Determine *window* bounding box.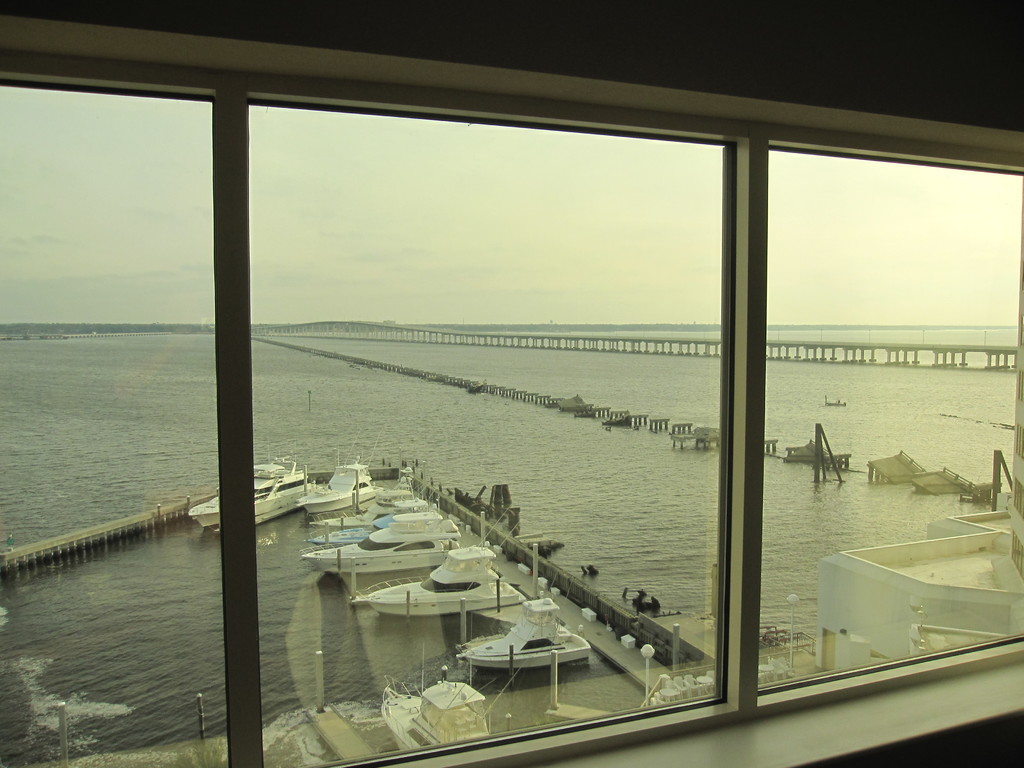
Determined: [0, 33, 1023, 767].
